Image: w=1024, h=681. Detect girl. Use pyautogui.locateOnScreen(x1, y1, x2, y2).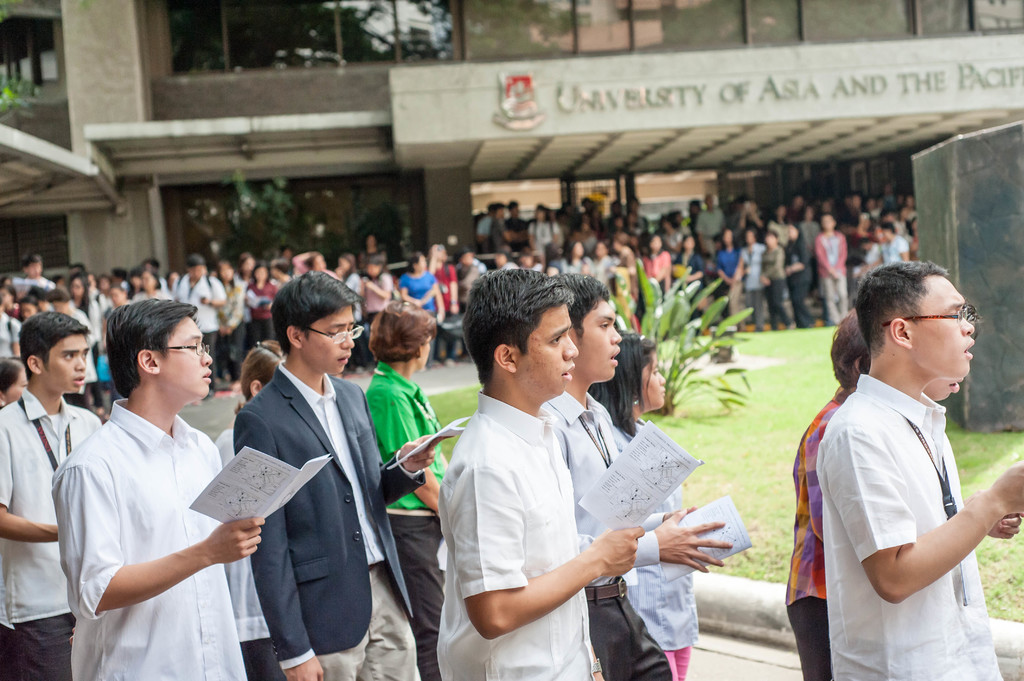
pyautogui.locateOnScreen(560, 243, 591, 281).
